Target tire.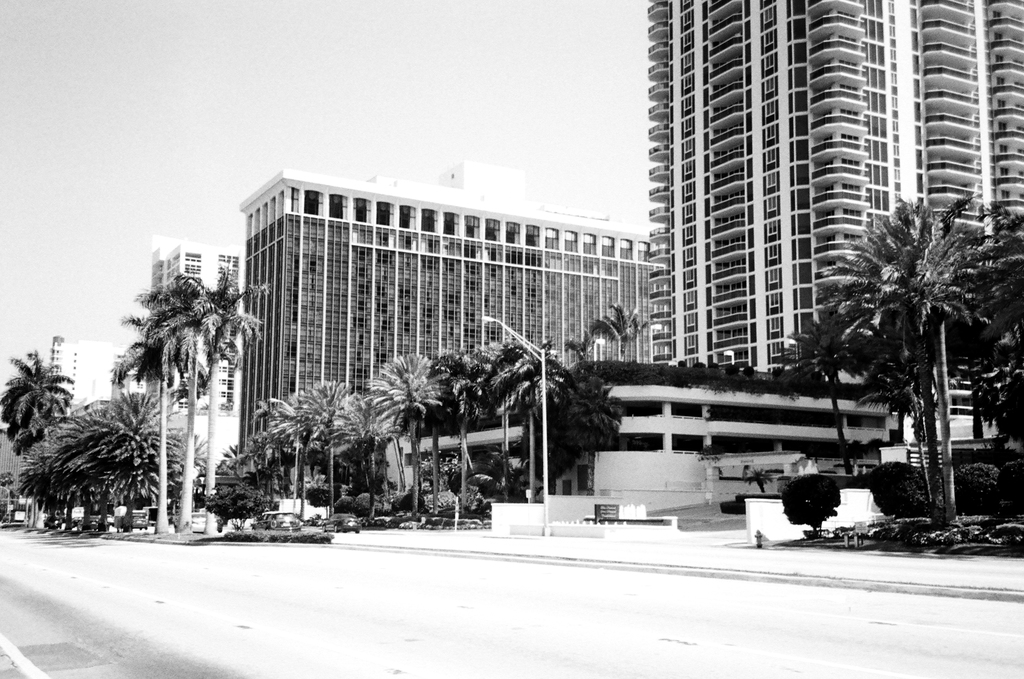
Target region: [328,520,340,533].
